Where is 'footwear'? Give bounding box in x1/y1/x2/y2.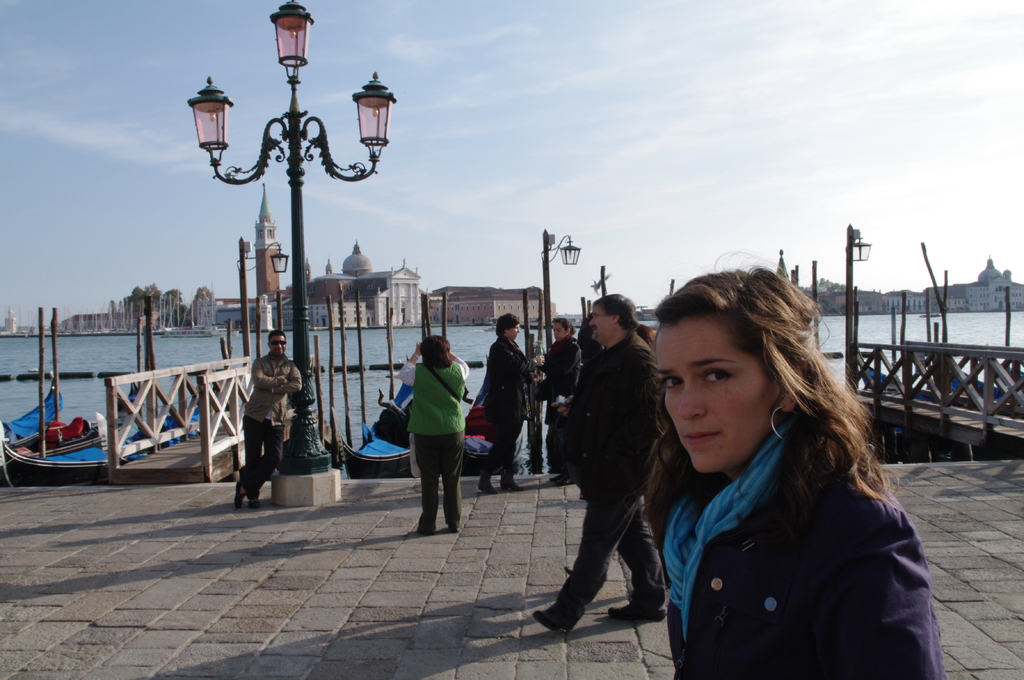
246/494/262/509.
